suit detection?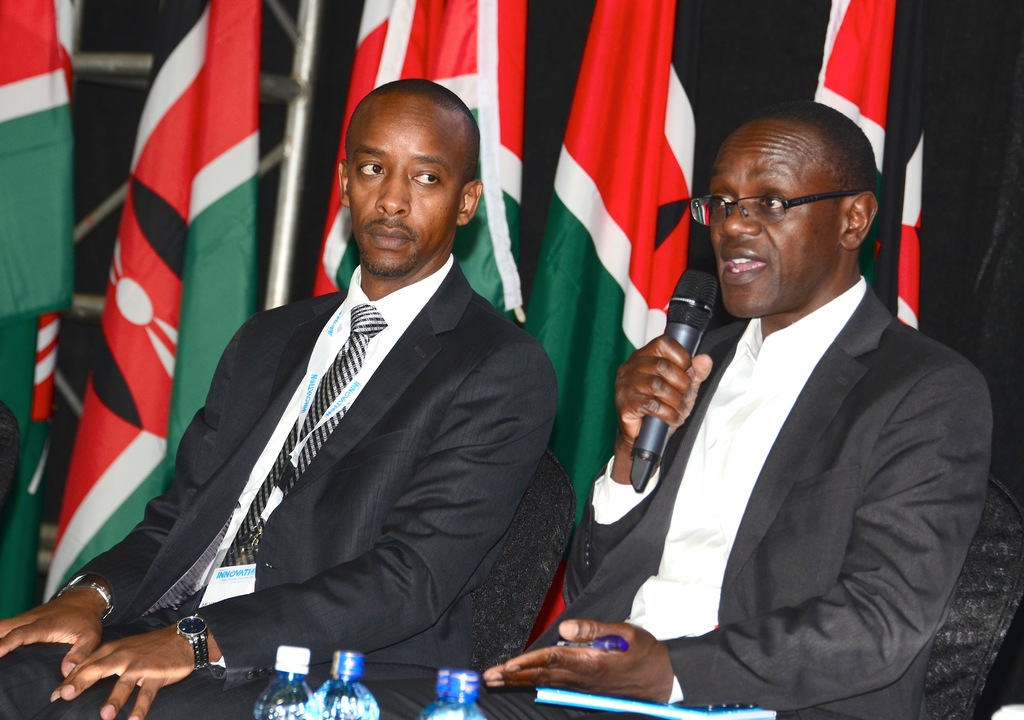
bbox=(45, 253, 559, 692)
